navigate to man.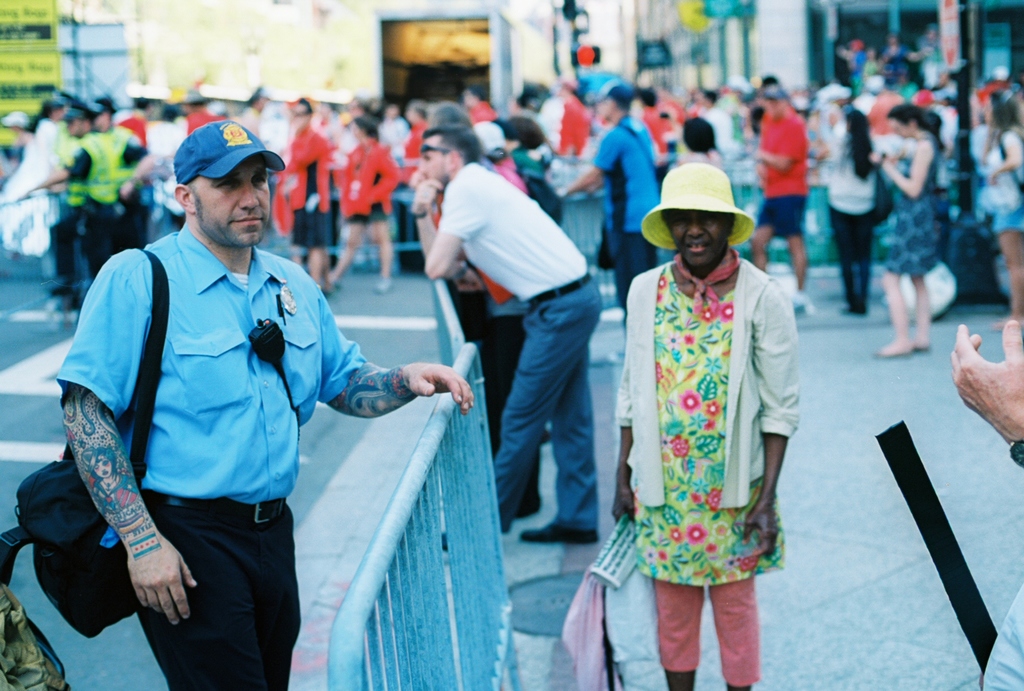
Navigation target: 560 77 662 321.
